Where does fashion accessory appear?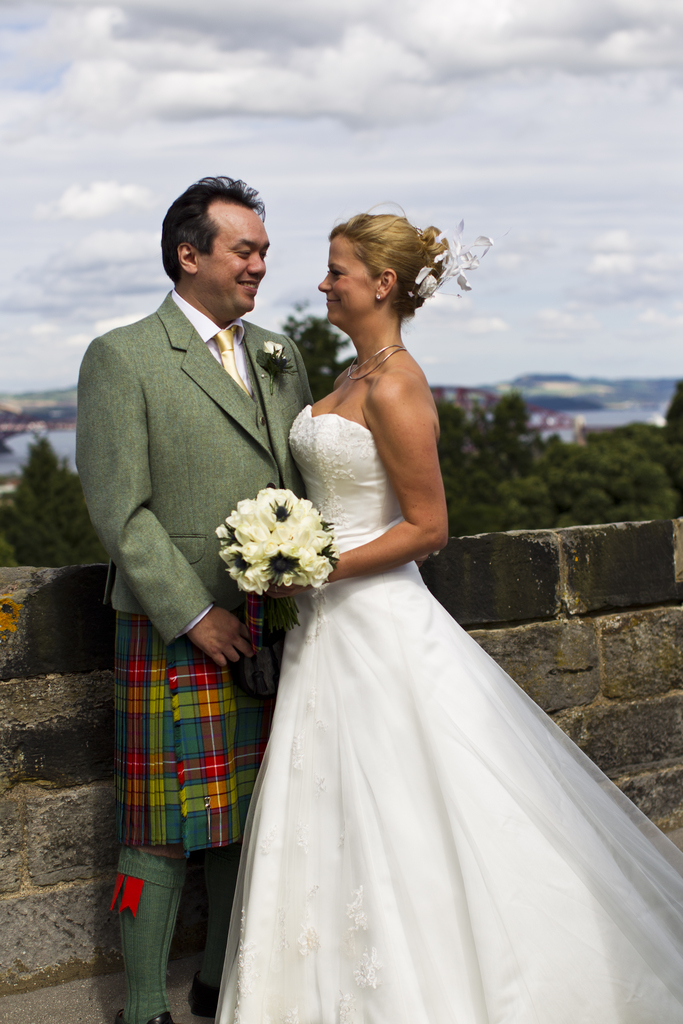
Appears at 414/220/498/302.
